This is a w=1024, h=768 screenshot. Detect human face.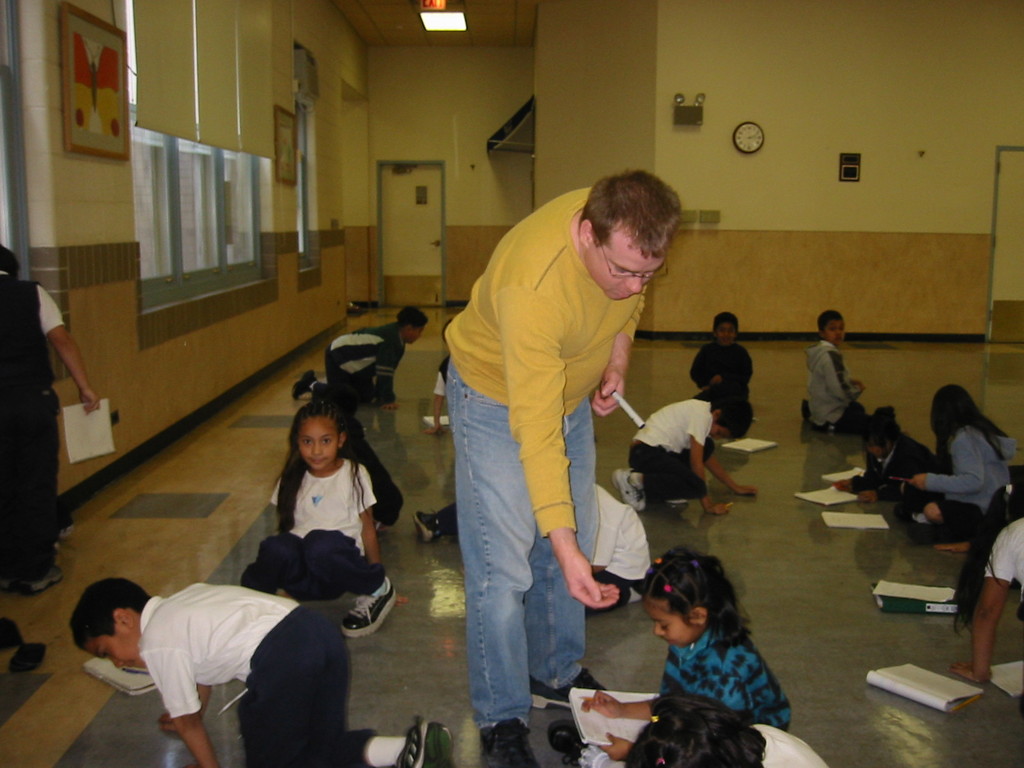
588 241 660 306.
